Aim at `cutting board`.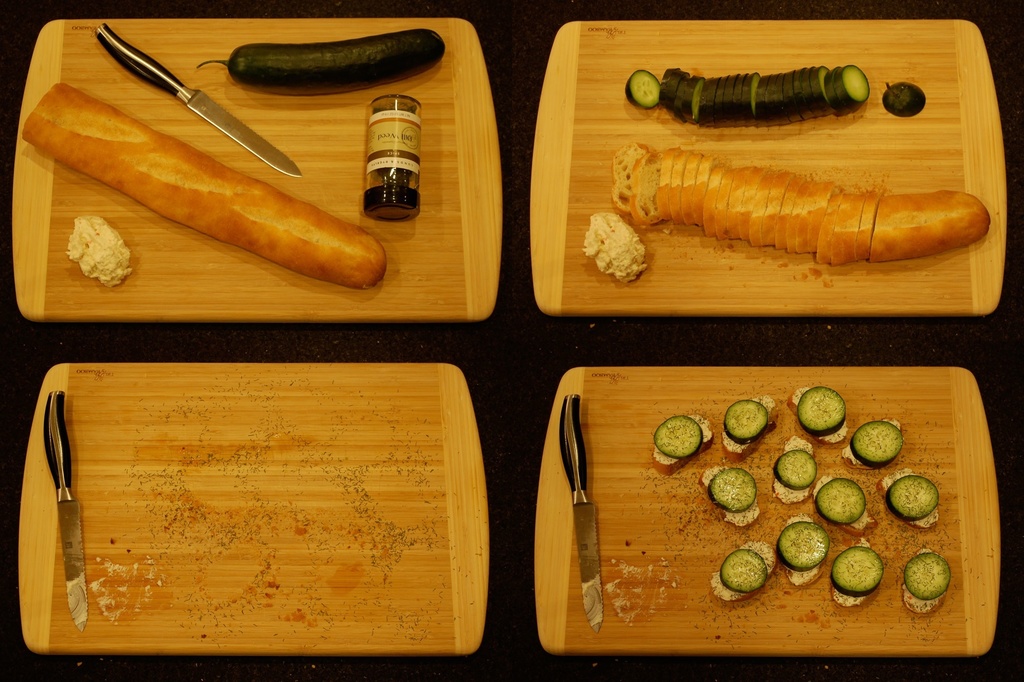
Aimed at select_region(16, 356, 492, 649).
